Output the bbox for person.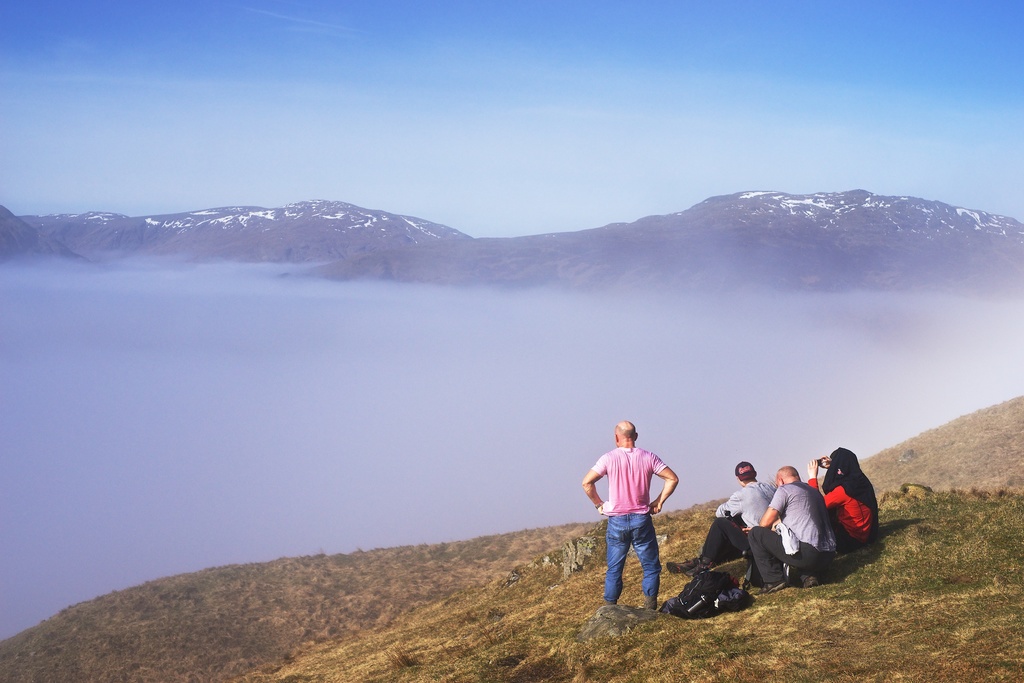
(799, 439, 883, 547).
